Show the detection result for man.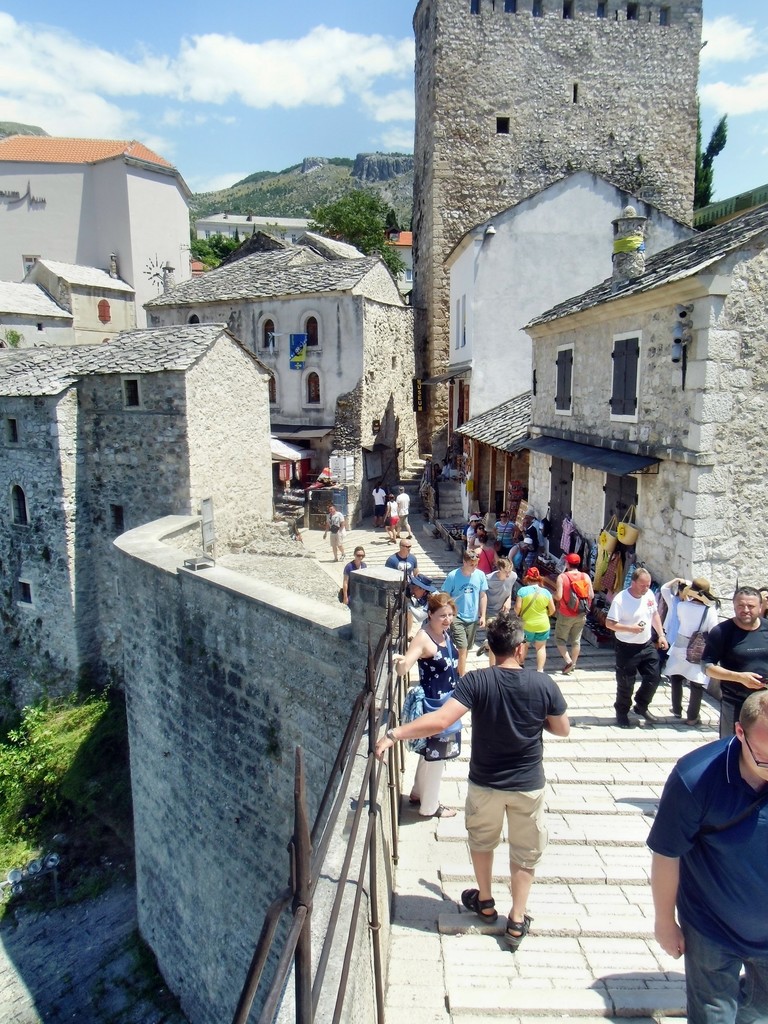
locate(520, 507, 548, 552).
